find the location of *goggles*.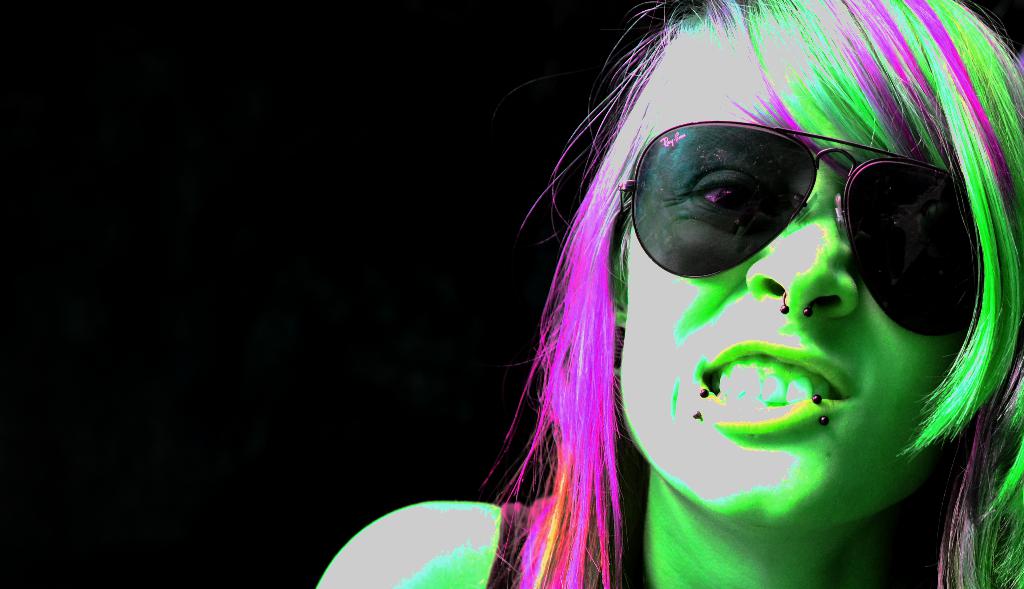
Location: x1=629, y1=113, x2=991, y2=304.
